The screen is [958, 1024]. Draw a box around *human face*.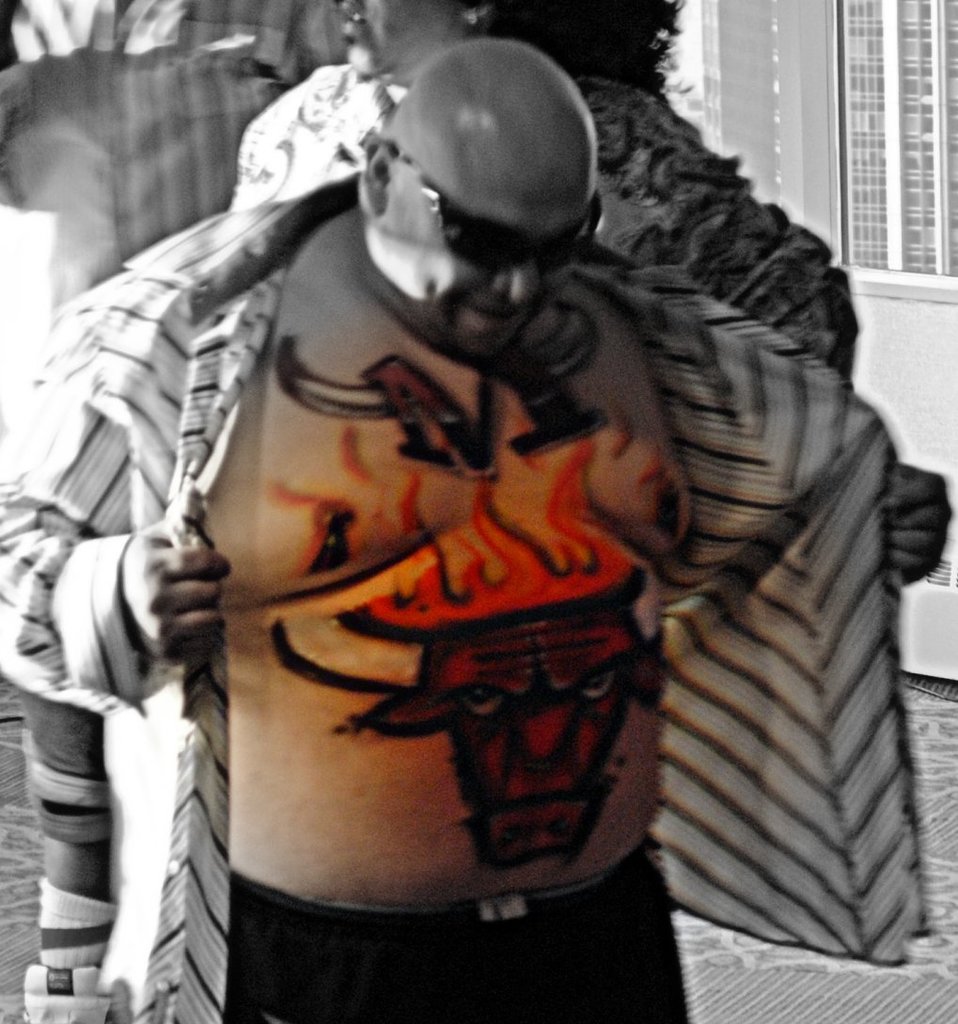
rect(378, 169, 596, 354).
